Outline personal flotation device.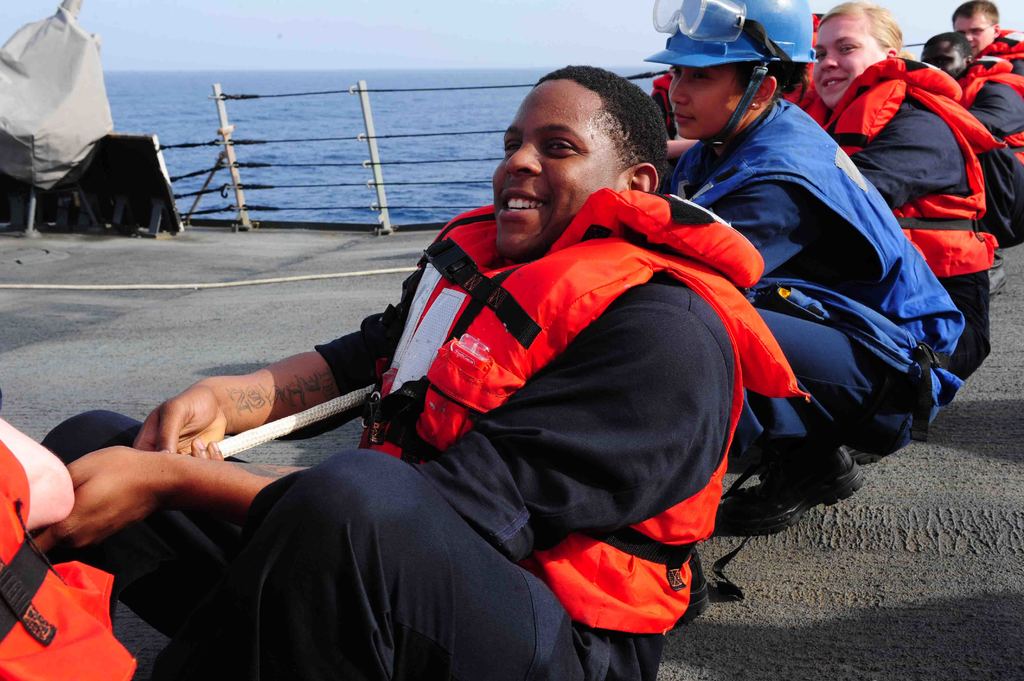
Outline: 358,182,813,592.
